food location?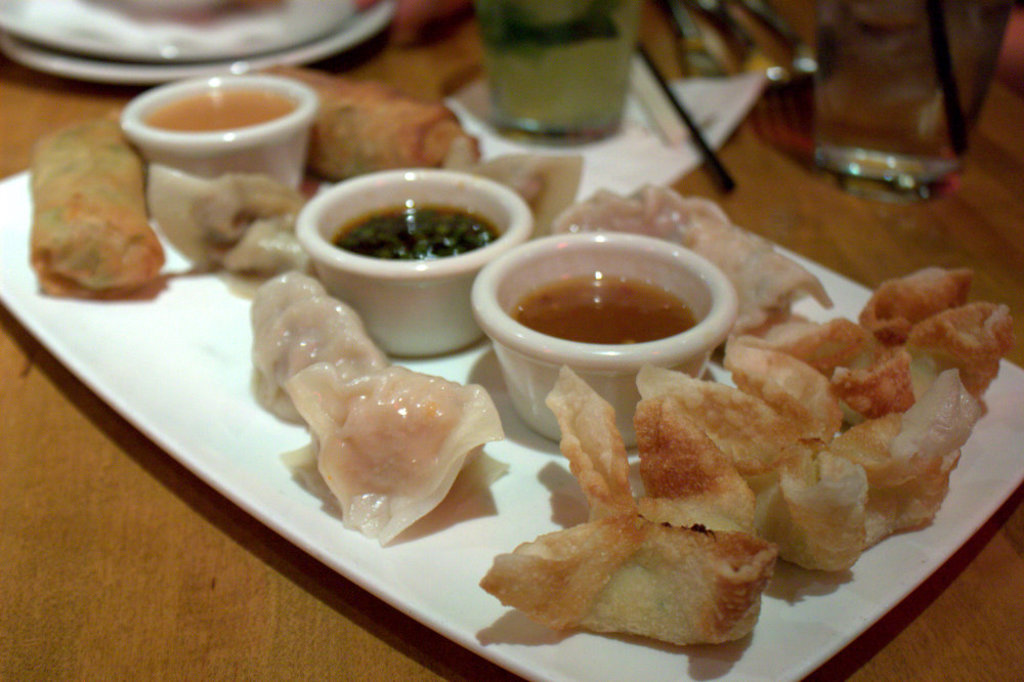
bbox=[509, 273, 698, 348]
